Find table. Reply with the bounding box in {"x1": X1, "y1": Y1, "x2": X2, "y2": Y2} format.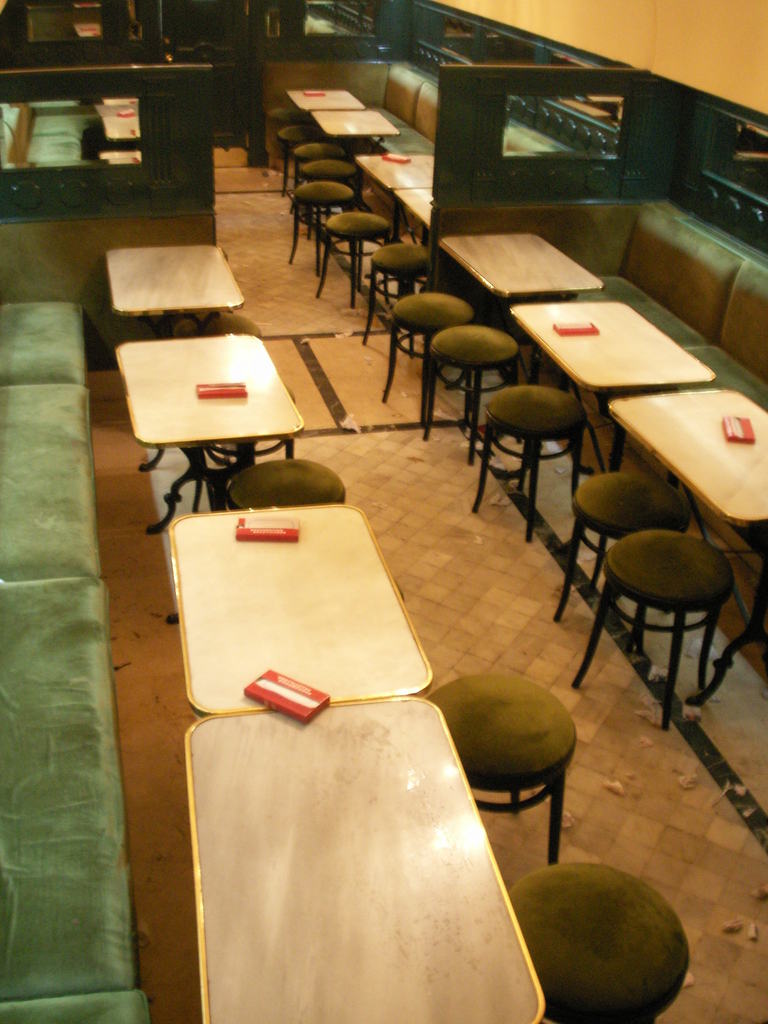
{"x1": 287, "y1": 86, "x2": 362, "y2": 125}.
